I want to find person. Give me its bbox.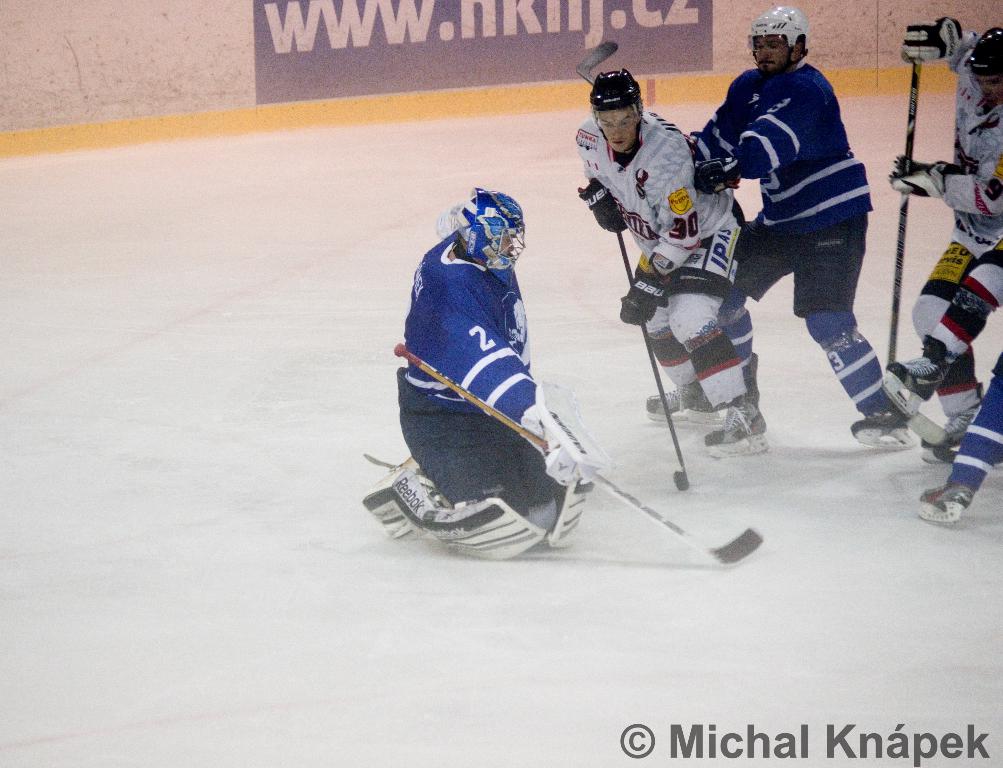
<bbox>576, 67, 761, 455</bbox>.
